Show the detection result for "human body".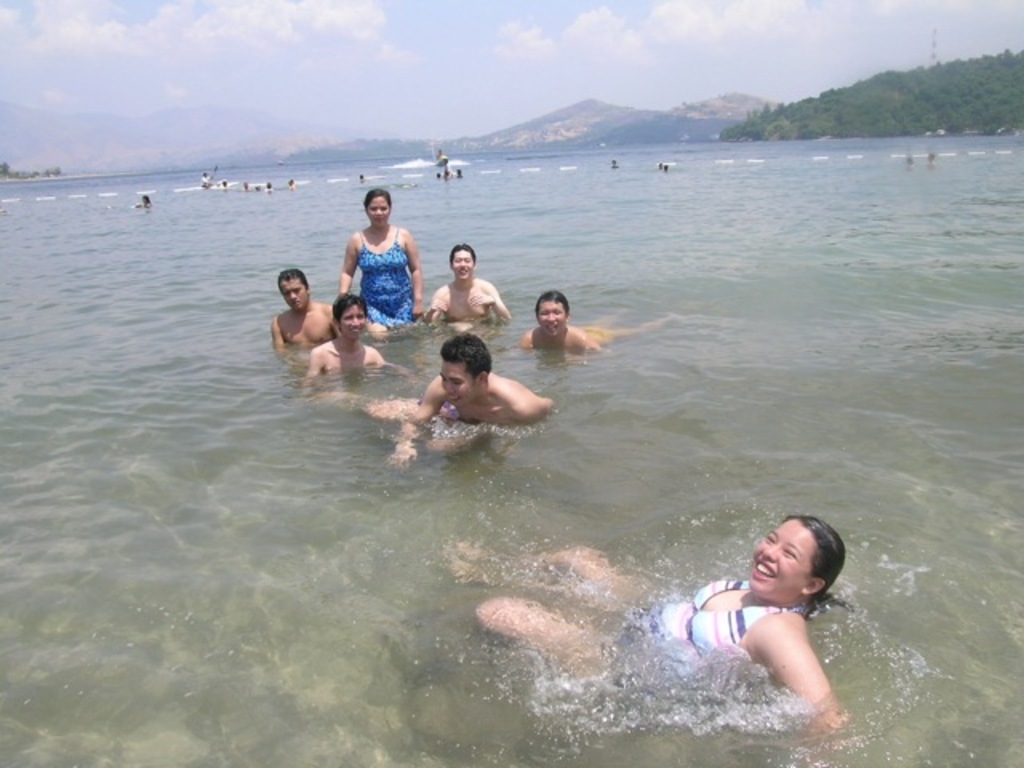
[262, 174, 274, 194].
